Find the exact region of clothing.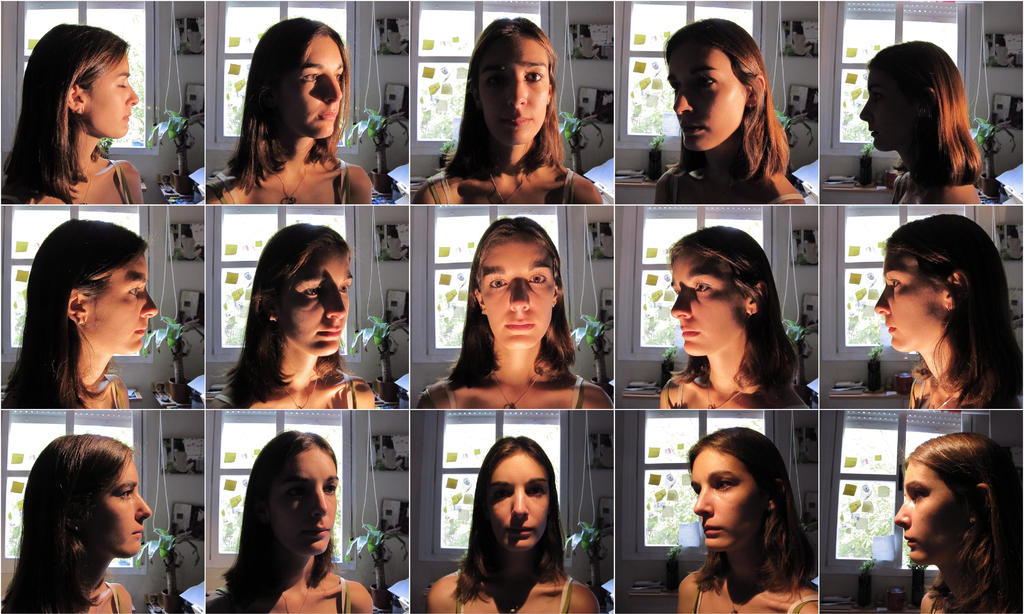
Exact region: Rect(666, 165, 804, 206).
